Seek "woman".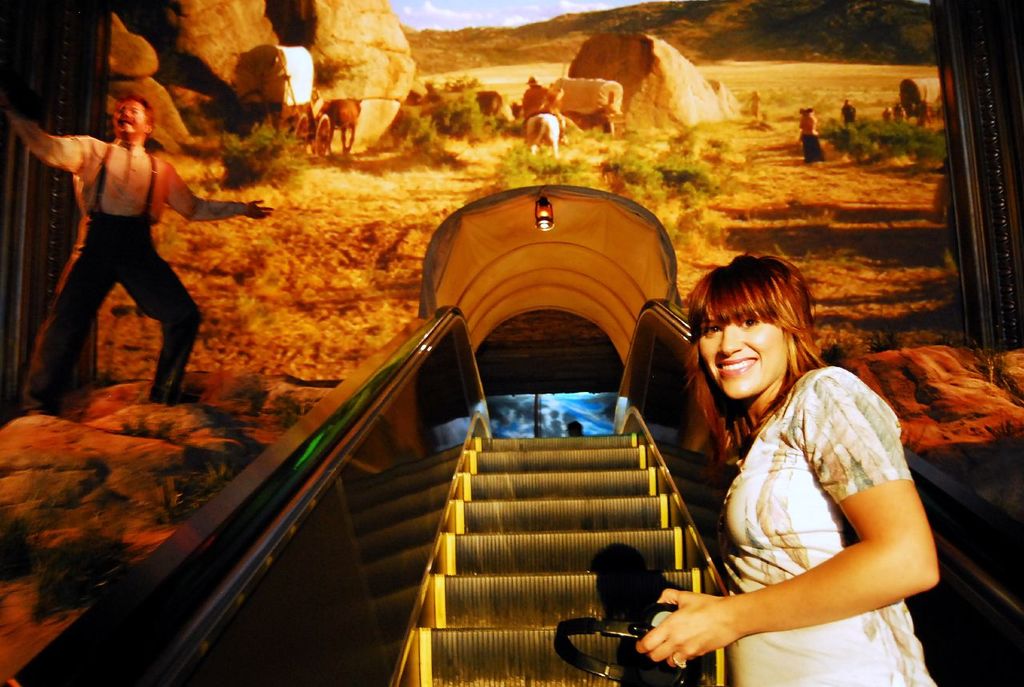
[662,232,884,686].
